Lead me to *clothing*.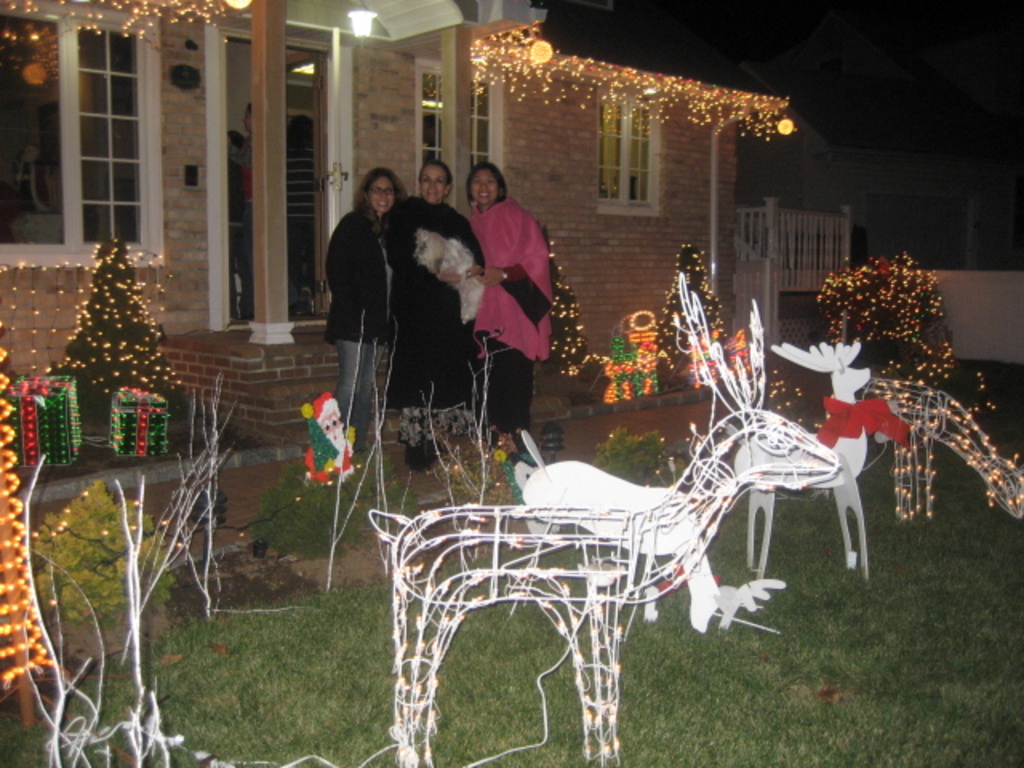
Lead to (left=381, top=202, right=485, bottom=450).
